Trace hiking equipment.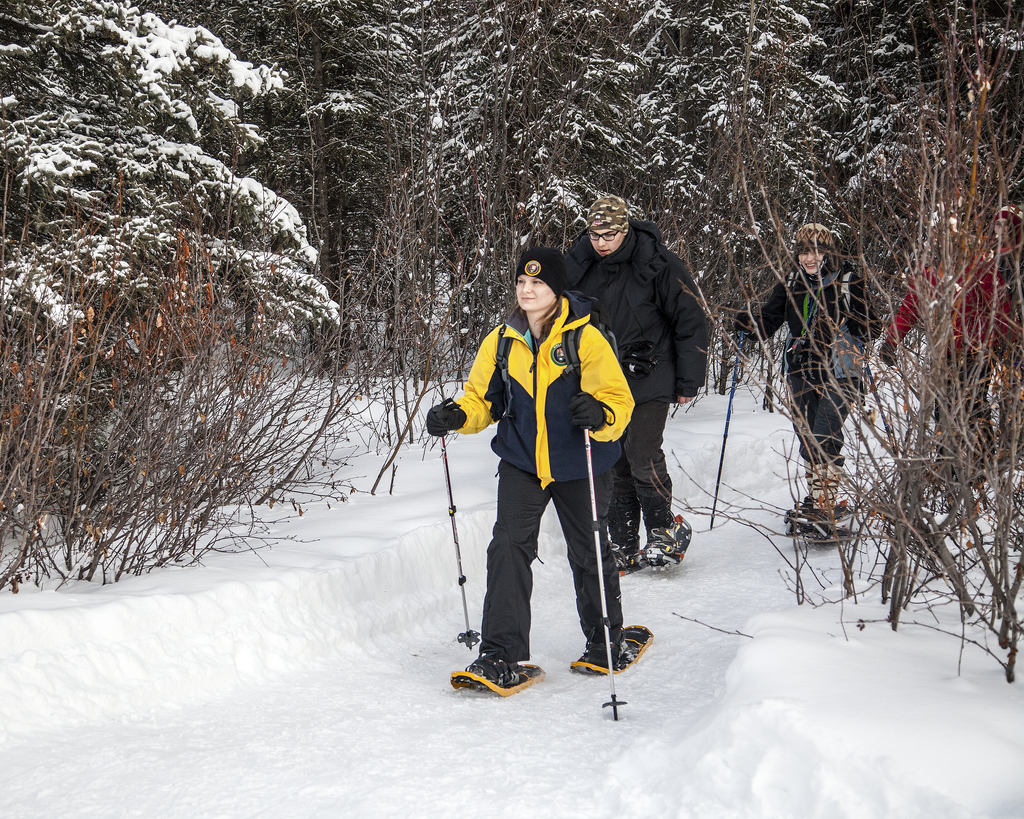
Traced to rect(840, 312, 866, 347).
